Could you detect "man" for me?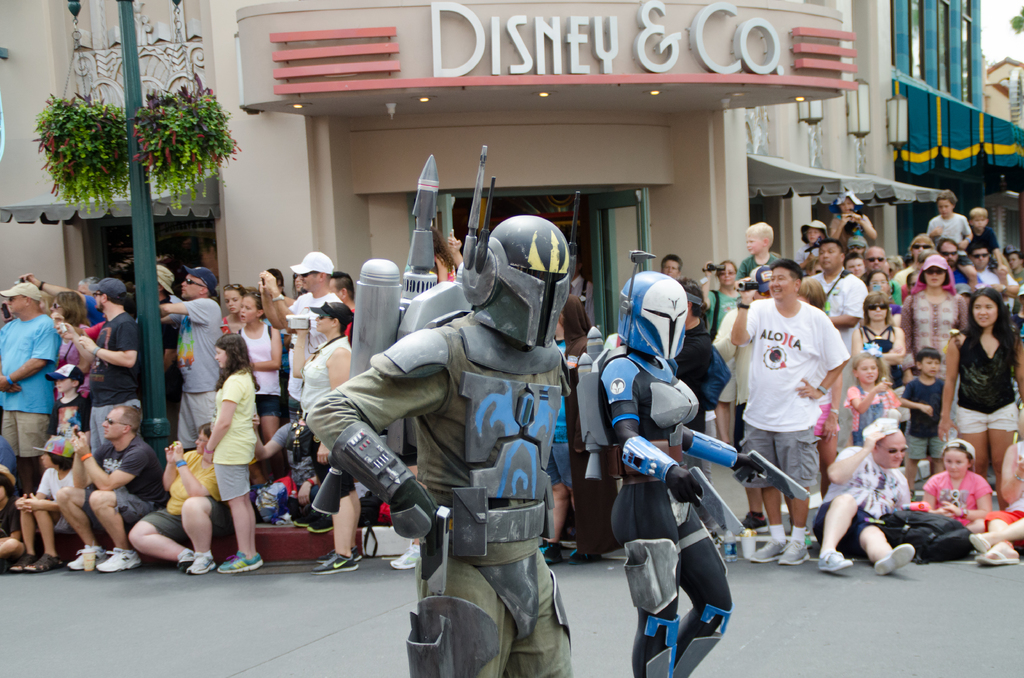
Detection result: (893, 231, 950, 323).
